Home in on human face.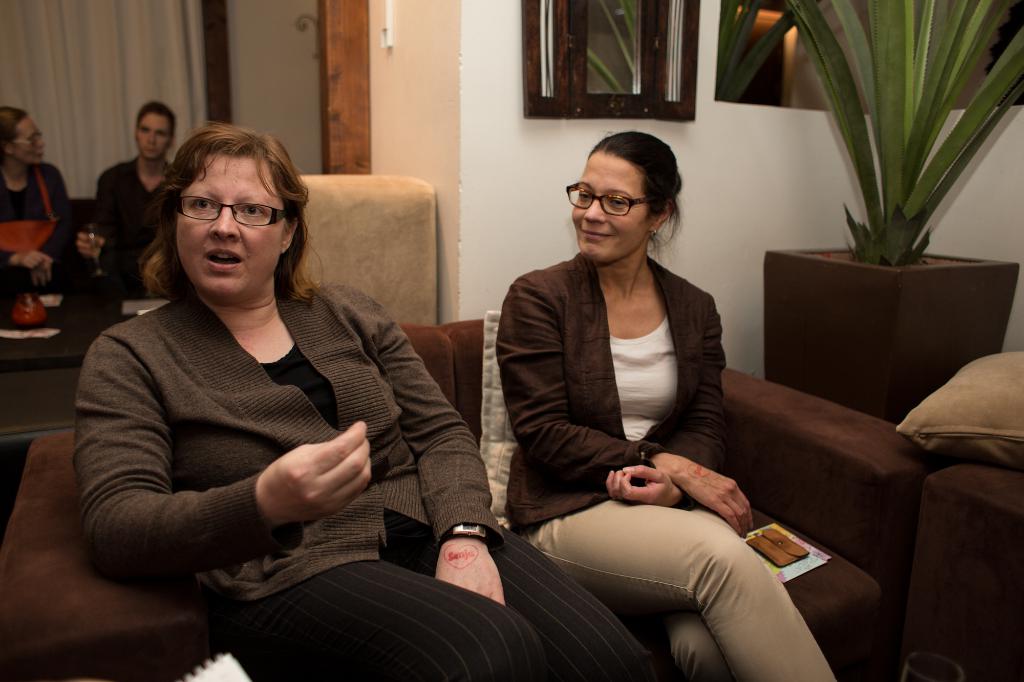
Homed in at pyautogui.locateOnScreen(138, 112, 168, 157).
